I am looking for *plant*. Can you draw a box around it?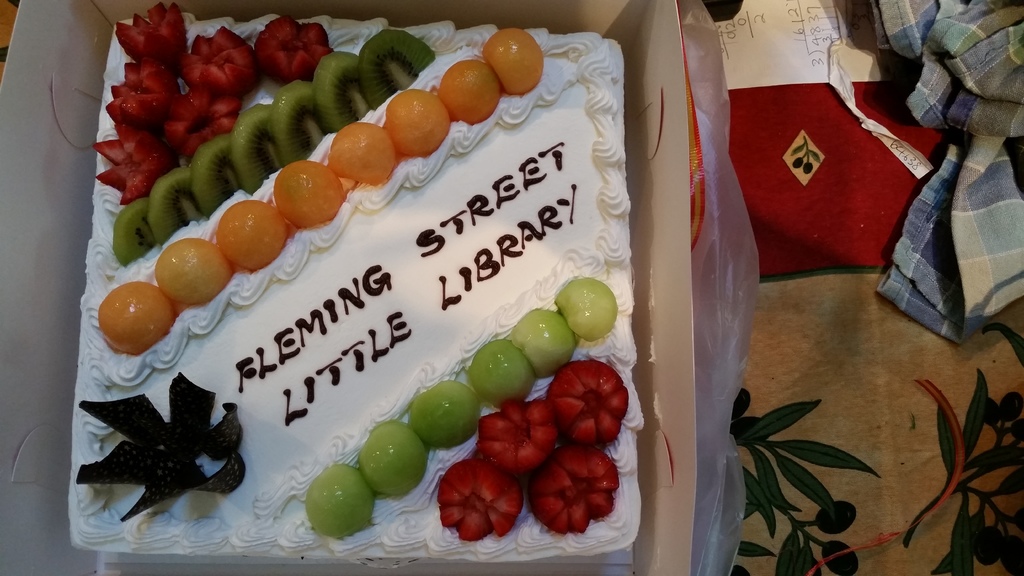
Sure, the bounding box is 904,369,1023,575.
